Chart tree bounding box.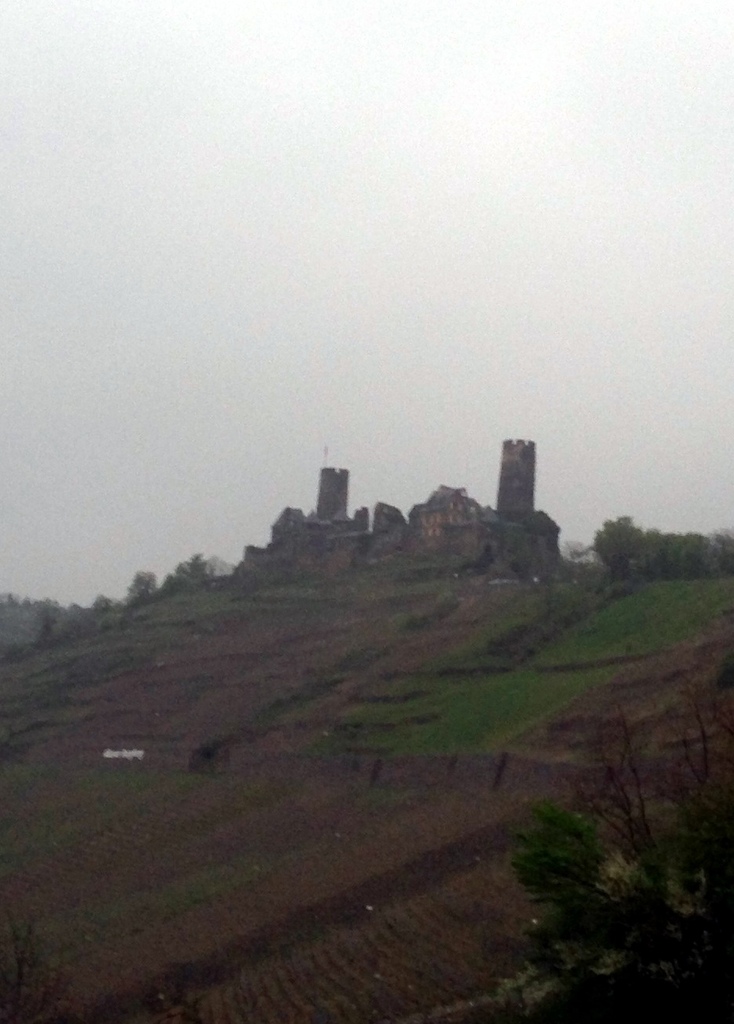
Charted: Rect(34, 601, 67, 647).
